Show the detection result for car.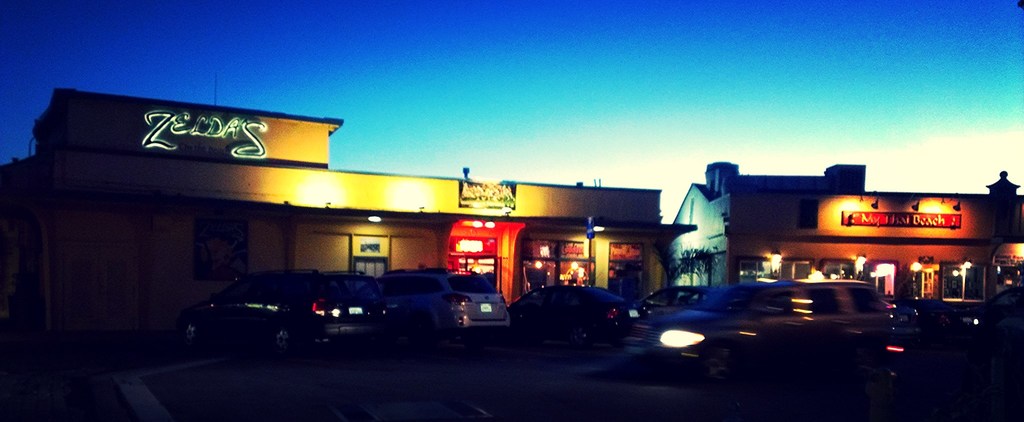
(x1=163, y1=272, x2=404, y2=351).
